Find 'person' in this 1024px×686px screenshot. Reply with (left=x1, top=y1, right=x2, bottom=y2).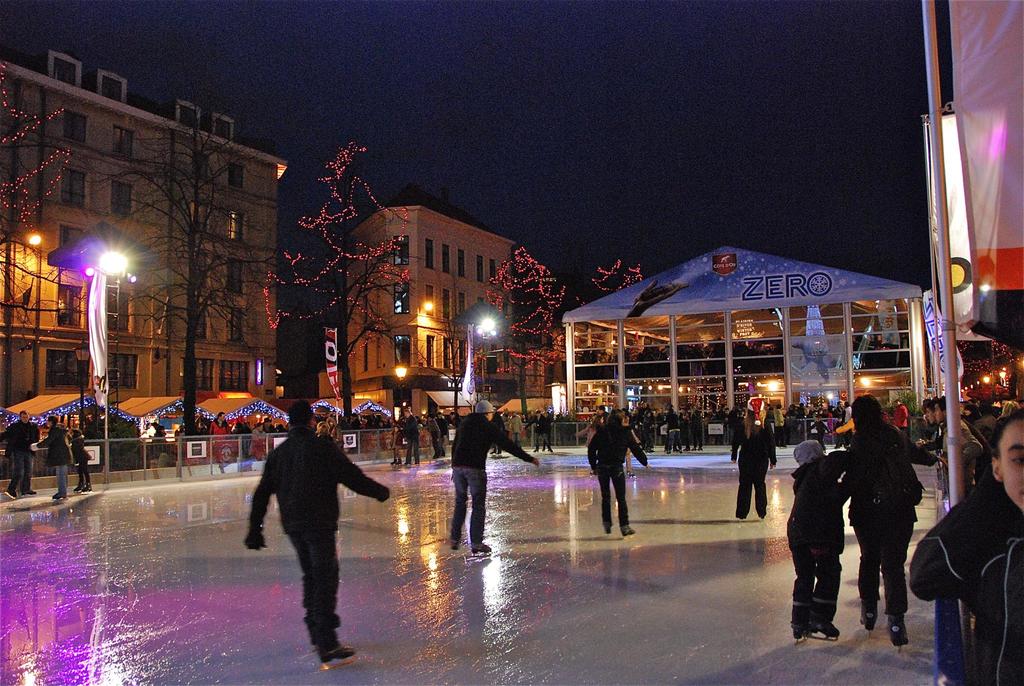
(left=214, top=411, right=235, bottom=455).
